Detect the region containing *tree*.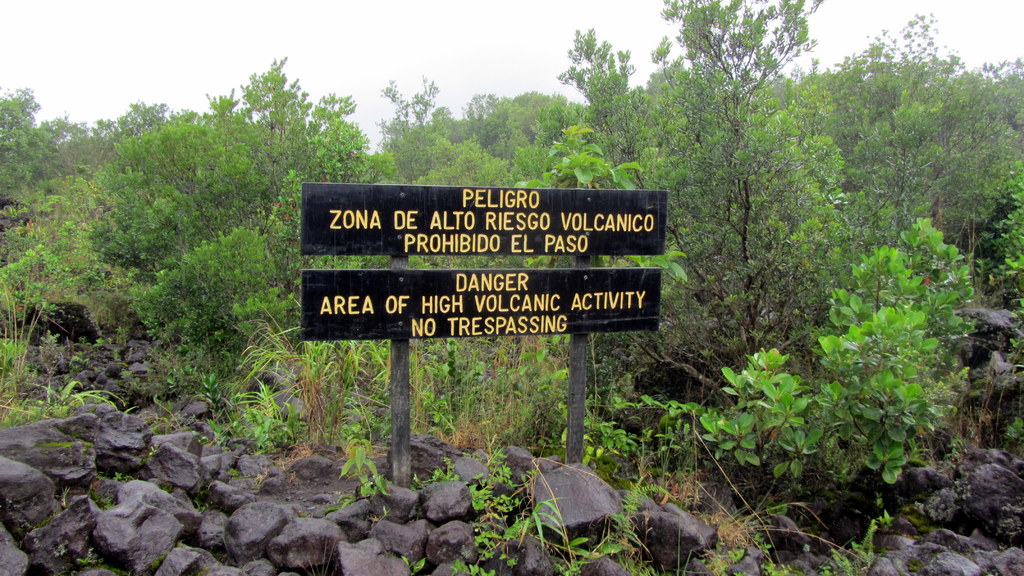
609 0 860 365.
